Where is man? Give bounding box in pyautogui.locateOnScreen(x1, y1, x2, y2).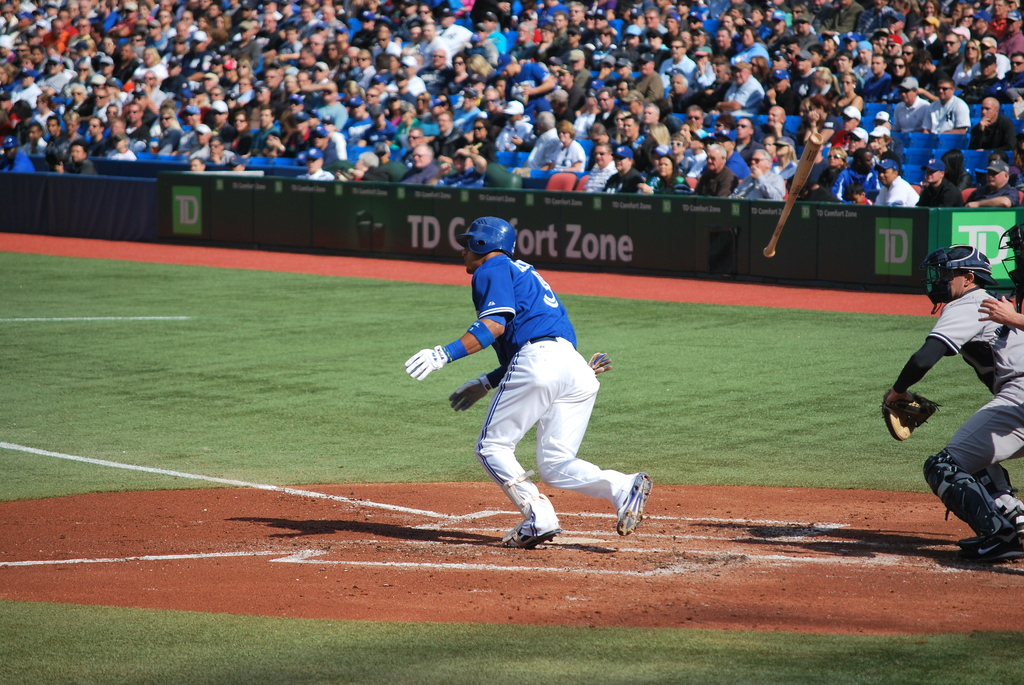
pyautogui.locateOnScreen(295, 46, 317, 68).
